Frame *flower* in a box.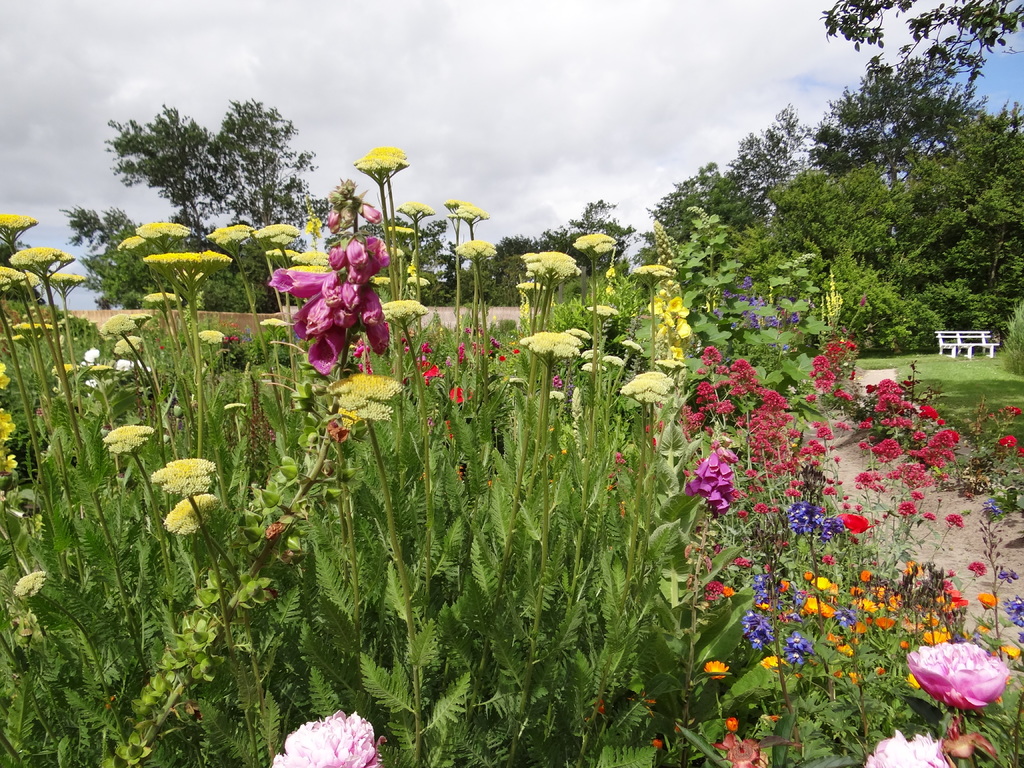
358,146,412,177.
